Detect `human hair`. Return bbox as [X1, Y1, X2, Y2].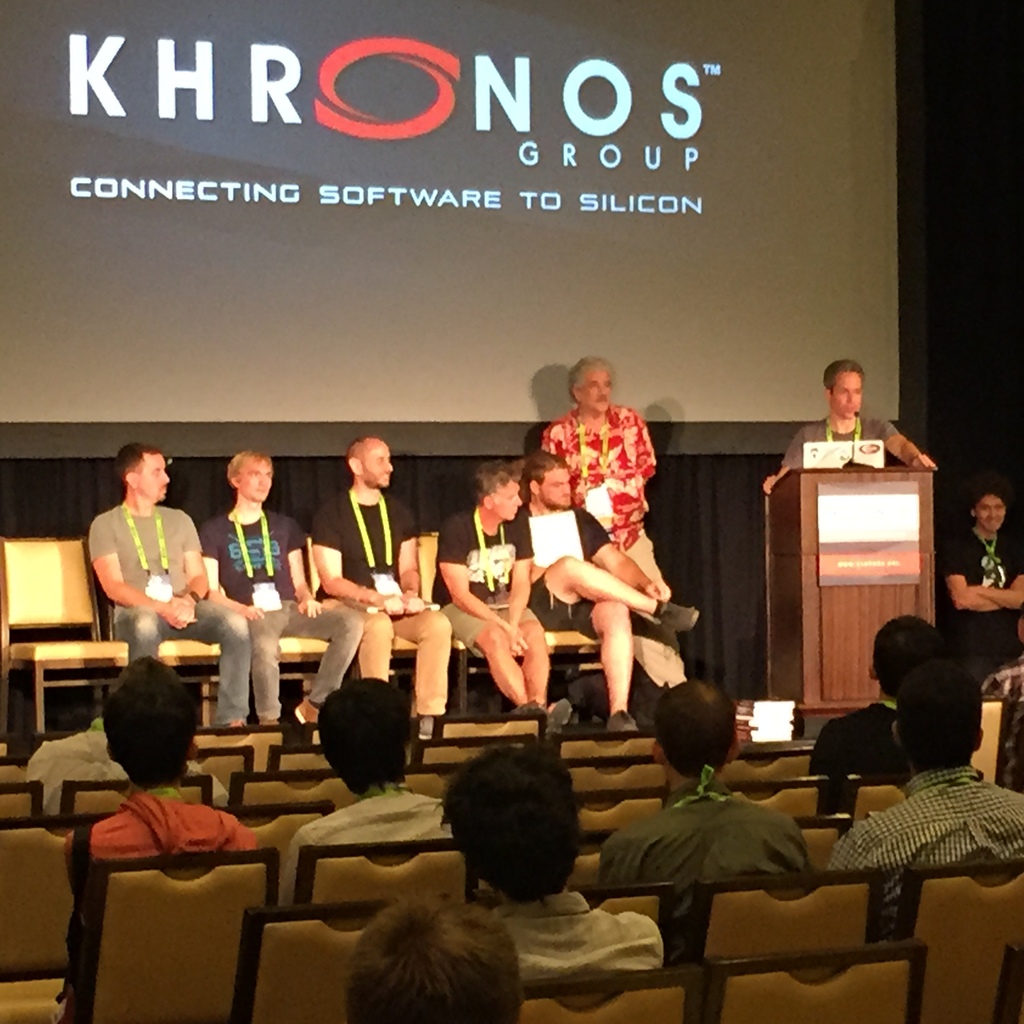
[108, 653, 197, 799].
